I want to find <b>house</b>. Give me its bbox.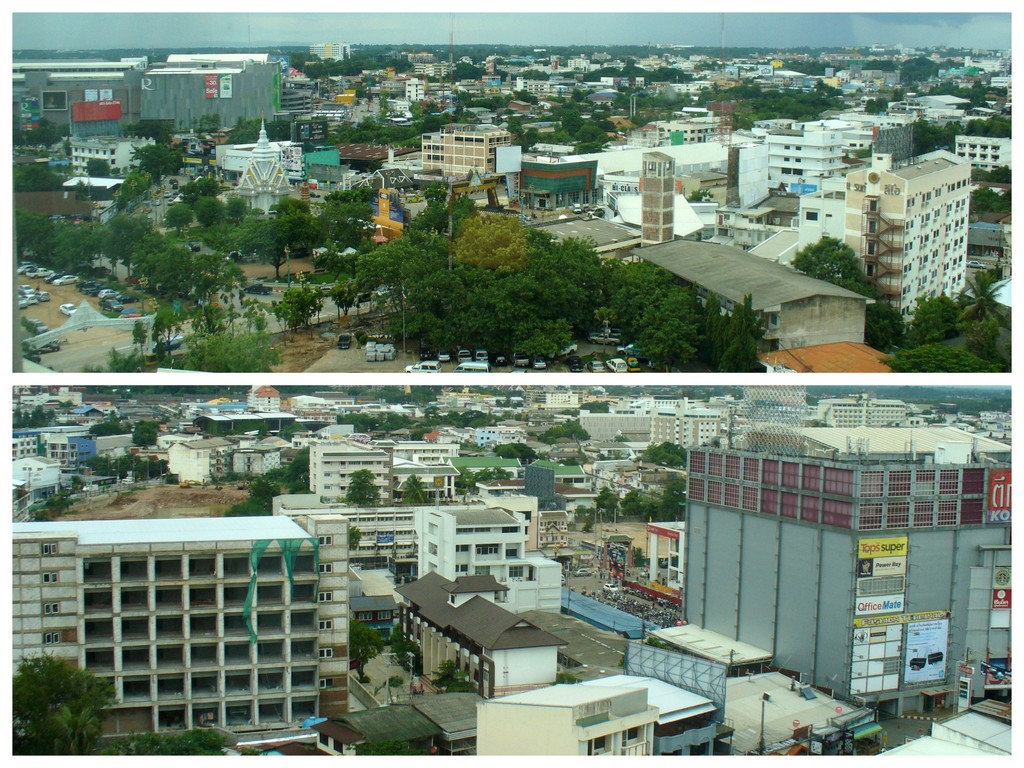
(394, 569, 568, 712).
